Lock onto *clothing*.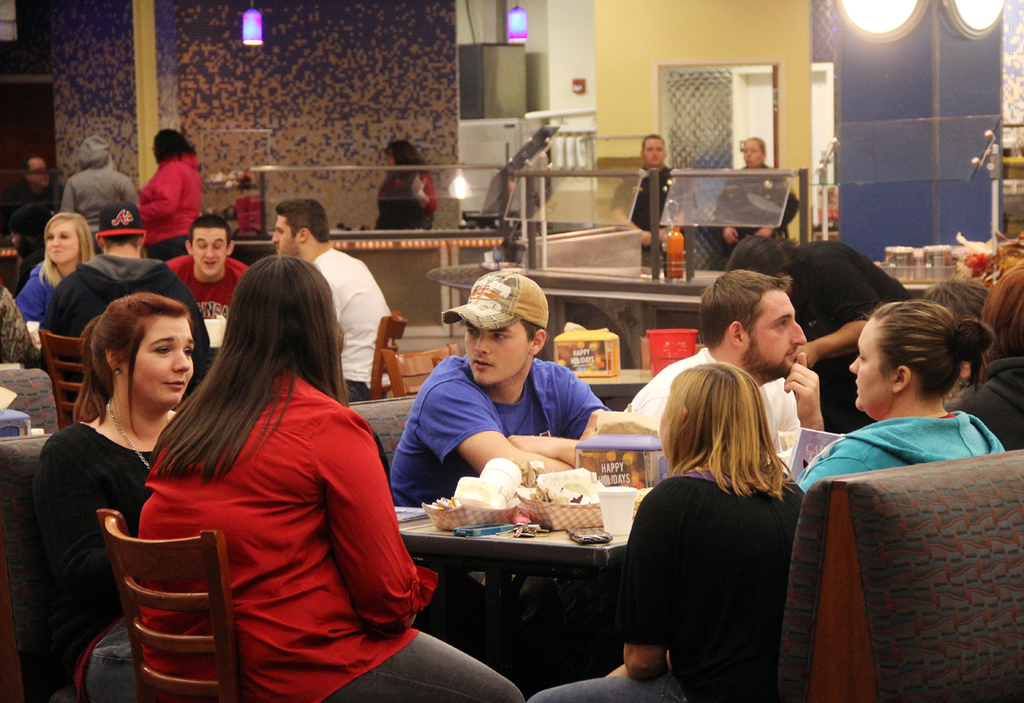
Locked: <bbox>379, 157, 432, 231</bbox>.
